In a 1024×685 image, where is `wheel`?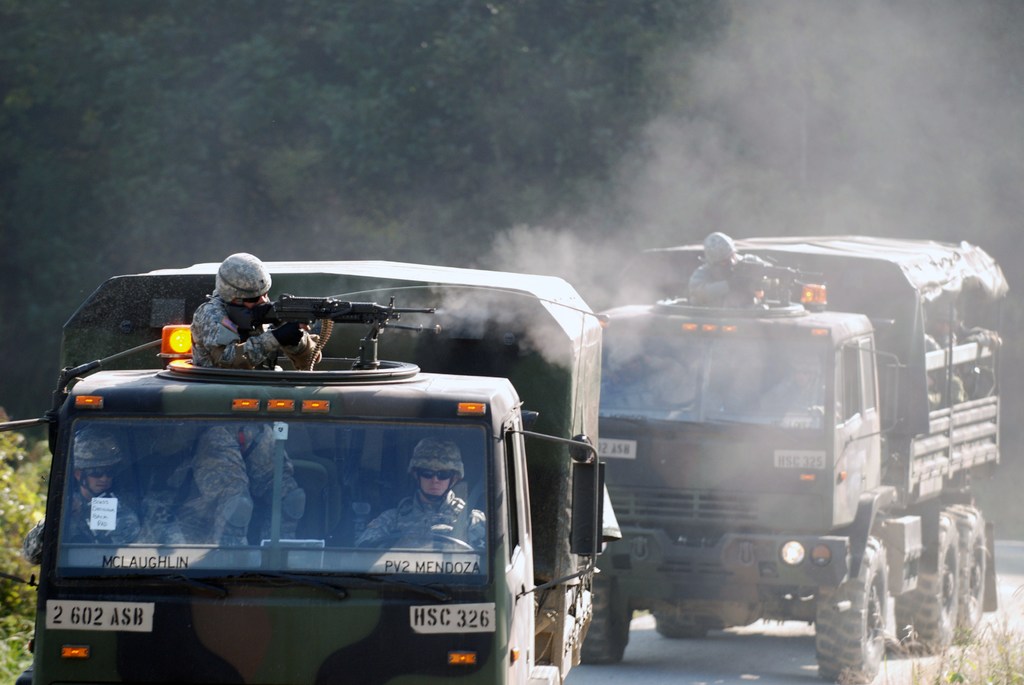
bbox=(939, 505, 993, 645).
